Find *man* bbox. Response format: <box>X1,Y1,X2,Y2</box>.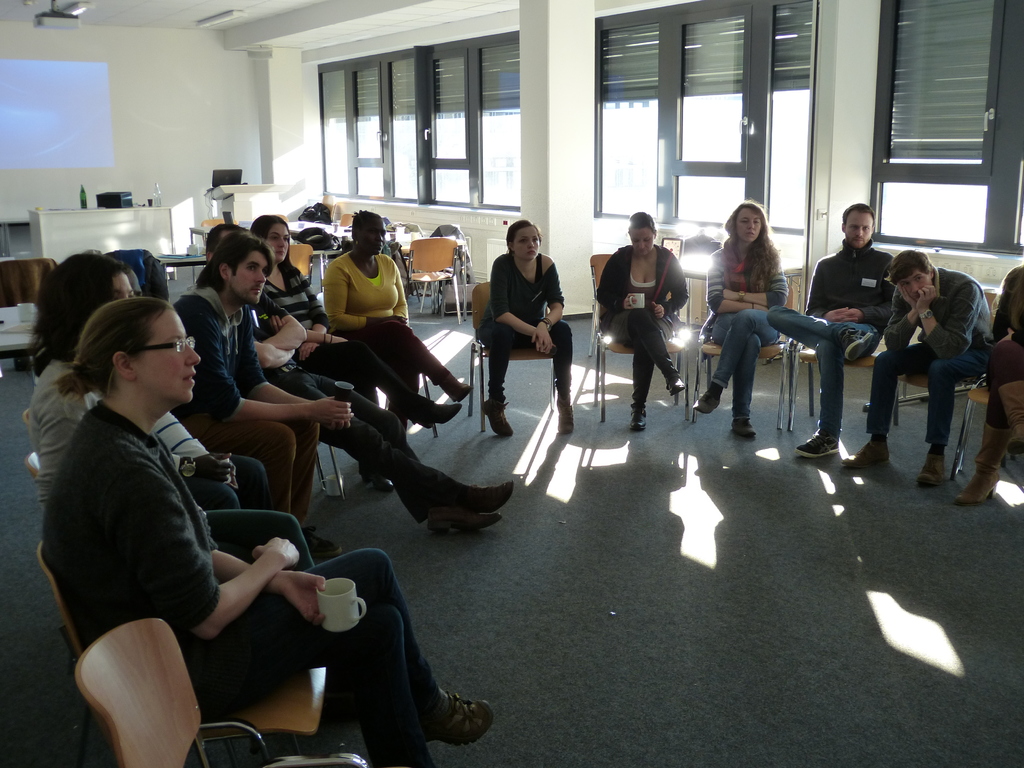
<box>874,232,998,489</box>.
